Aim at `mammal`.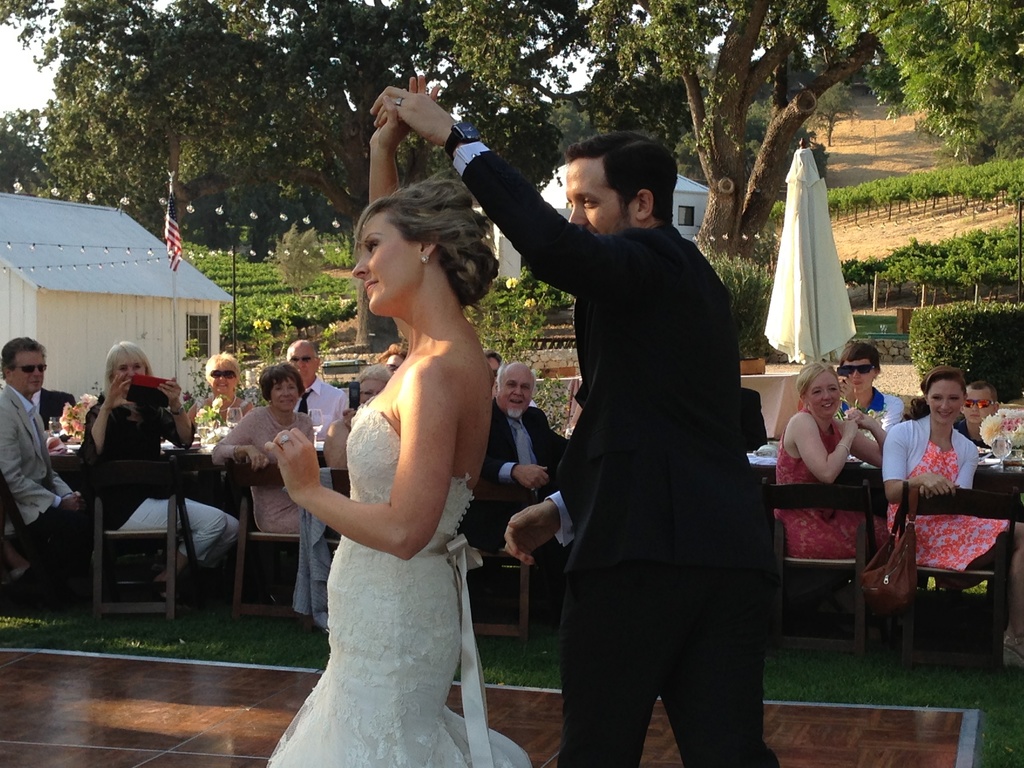
Aimed at (381,352,401,373).
